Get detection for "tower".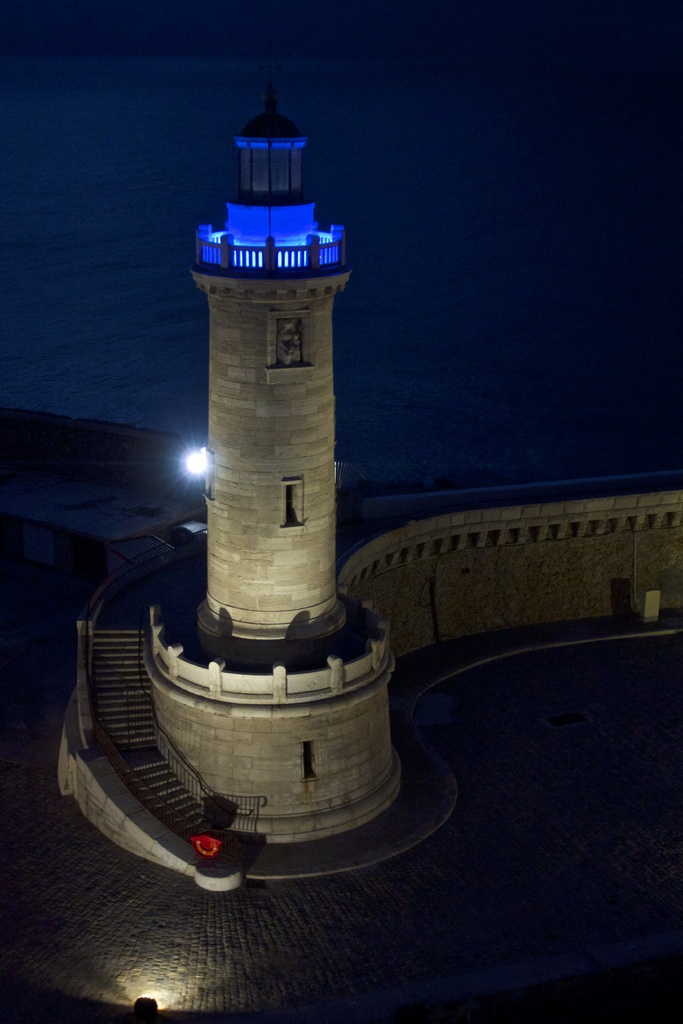
Detection: bbox=(181, 78, 362, 744).
